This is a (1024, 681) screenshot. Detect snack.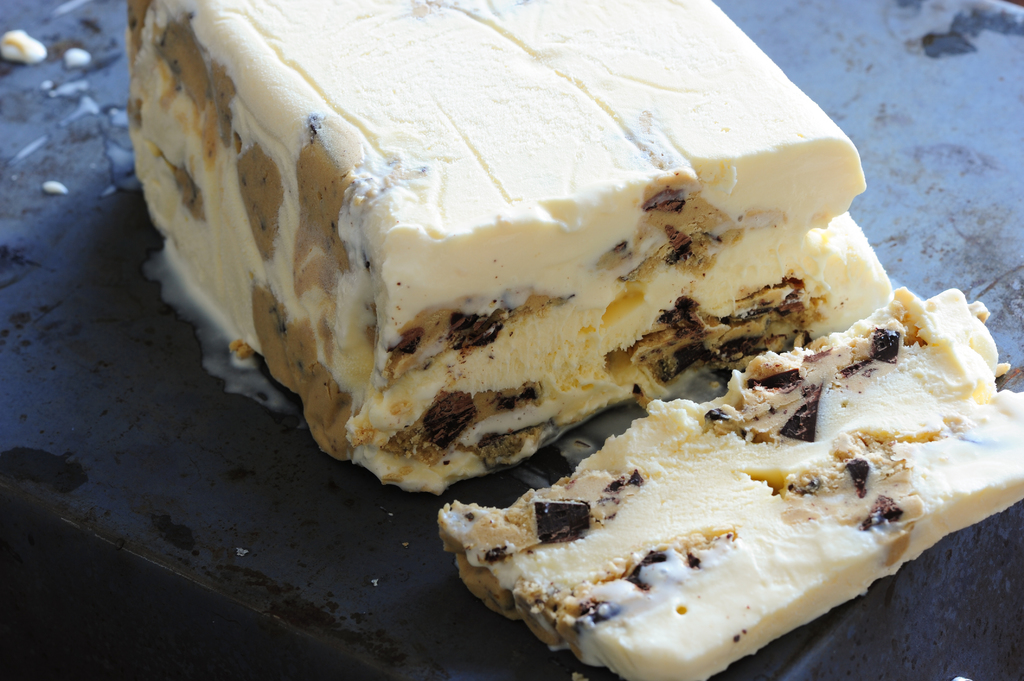
490, 314, 976, 671.
